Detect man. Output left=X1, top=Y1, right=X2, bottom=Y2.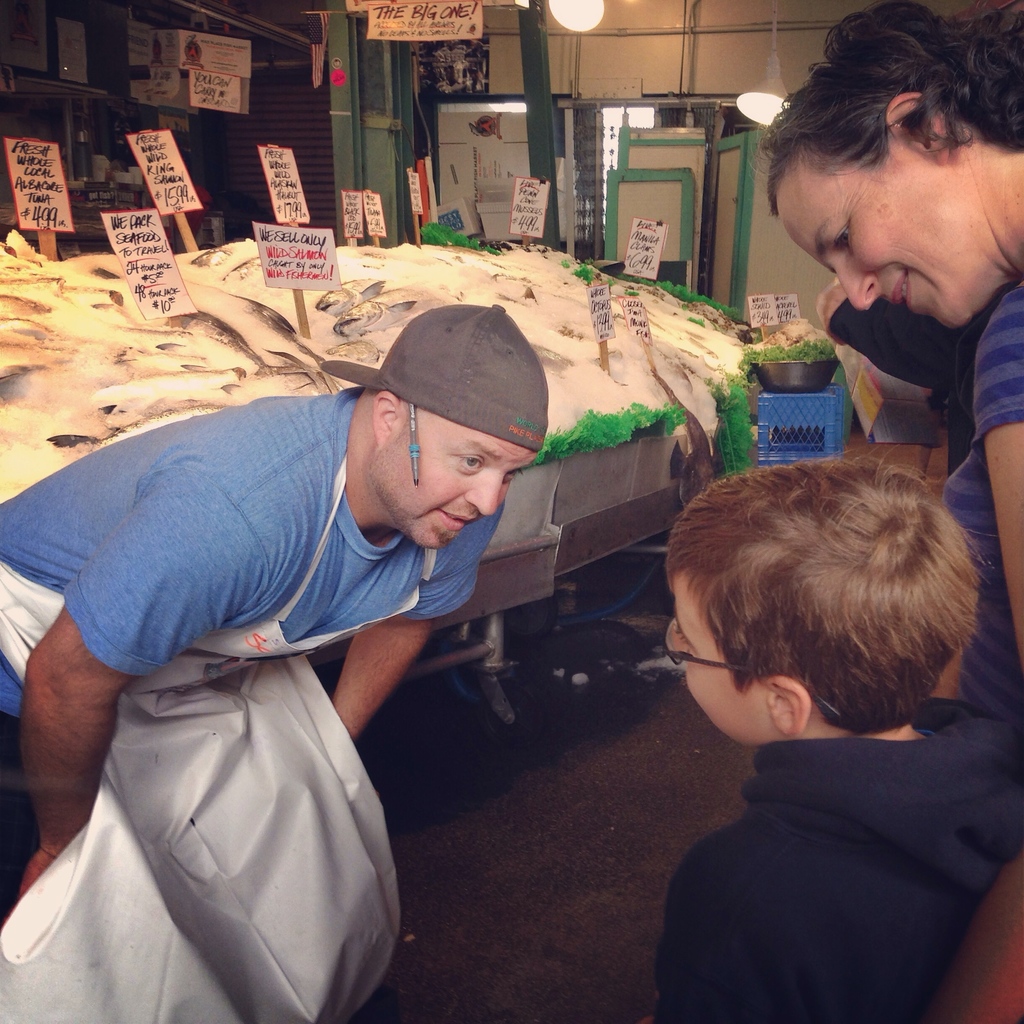
left=0, top=307, right=550, bottom=1023.
